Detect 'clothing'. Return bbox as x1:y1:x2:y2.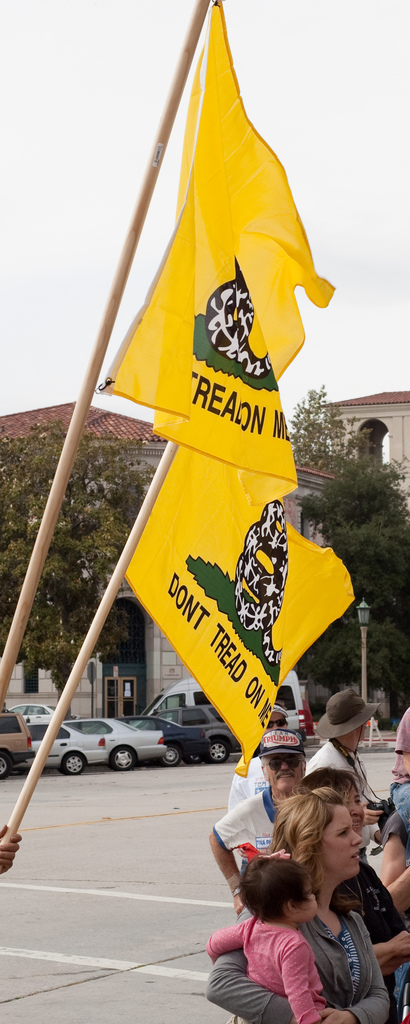
205:785:298:892.
